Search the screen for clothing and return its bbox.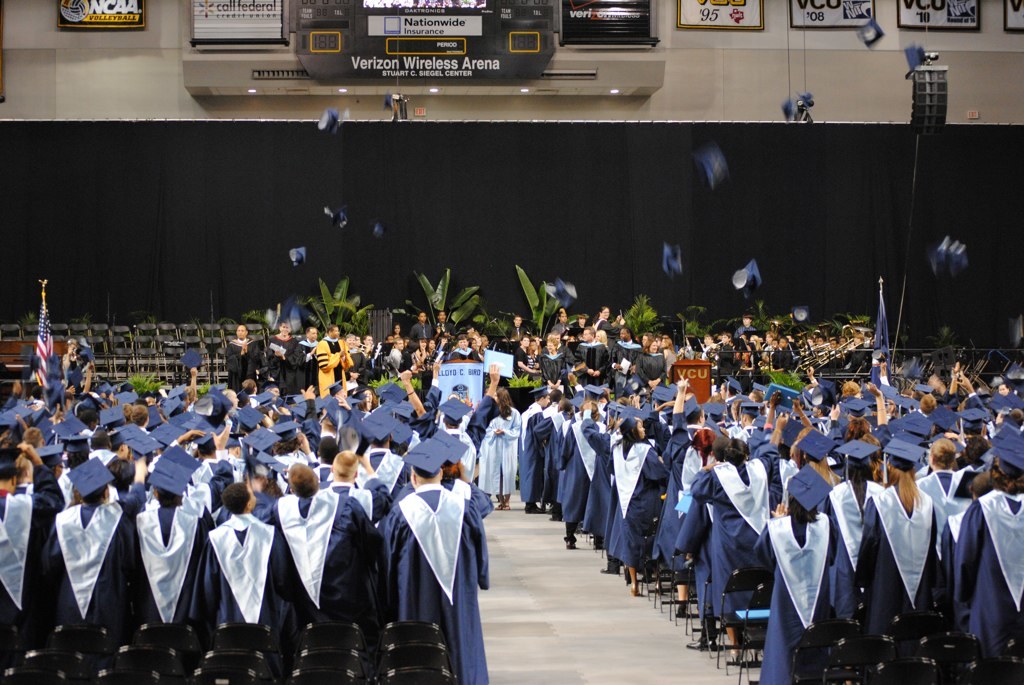
Found: x1=576, y1=402, x2=629, y2=542.
